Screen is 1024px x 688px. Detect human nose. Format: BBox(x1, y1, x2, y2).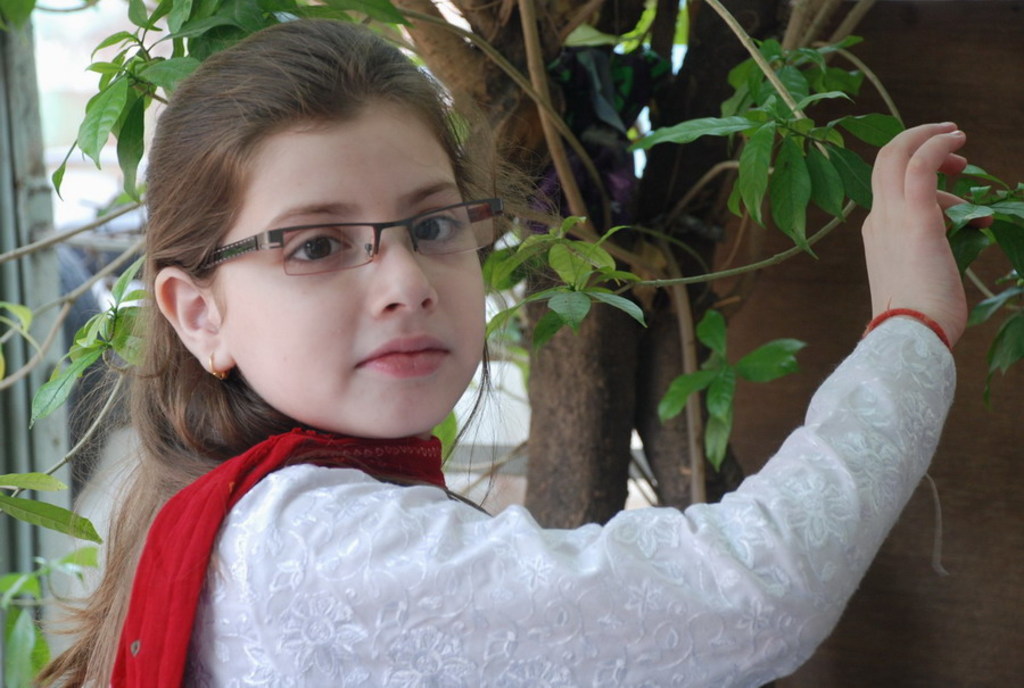
BBox(363, 227, 439, 323).
